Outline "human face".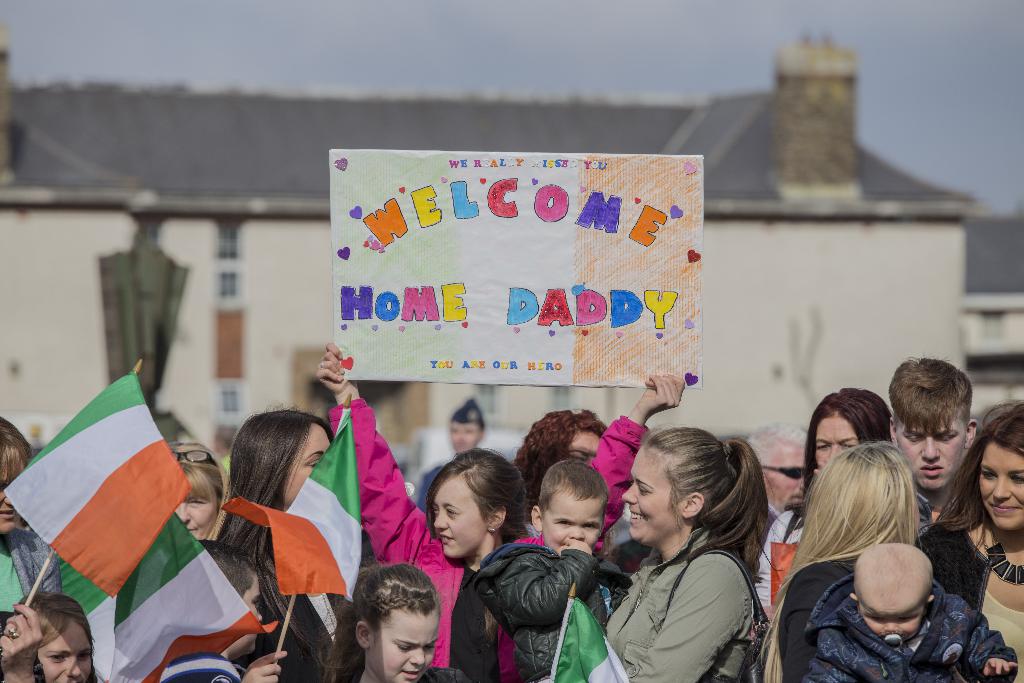
Outline: 364:608:439:679.
